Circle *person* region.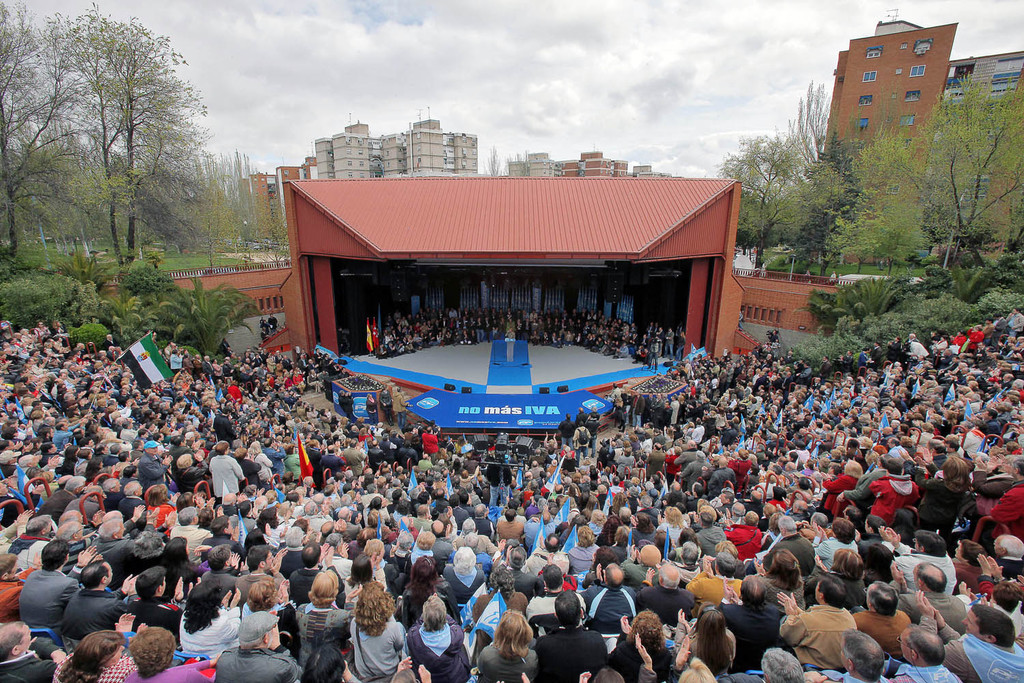
Region: bbox(571, 666, 635, 682).
